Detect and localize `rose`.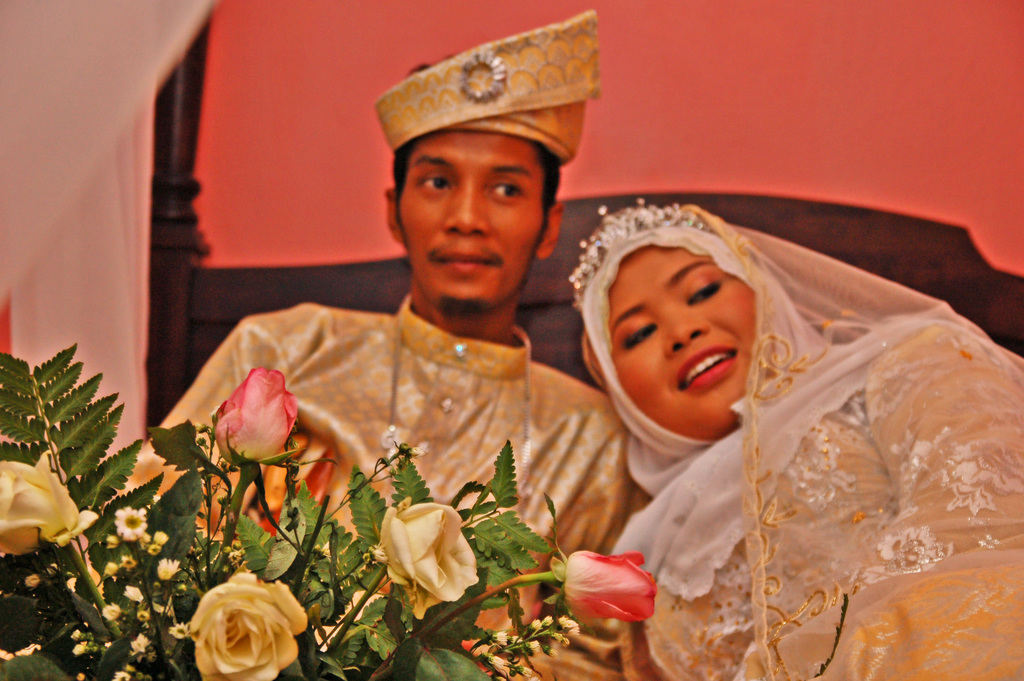
Localized at (left=185, top=570, right=308, bottom=680).
